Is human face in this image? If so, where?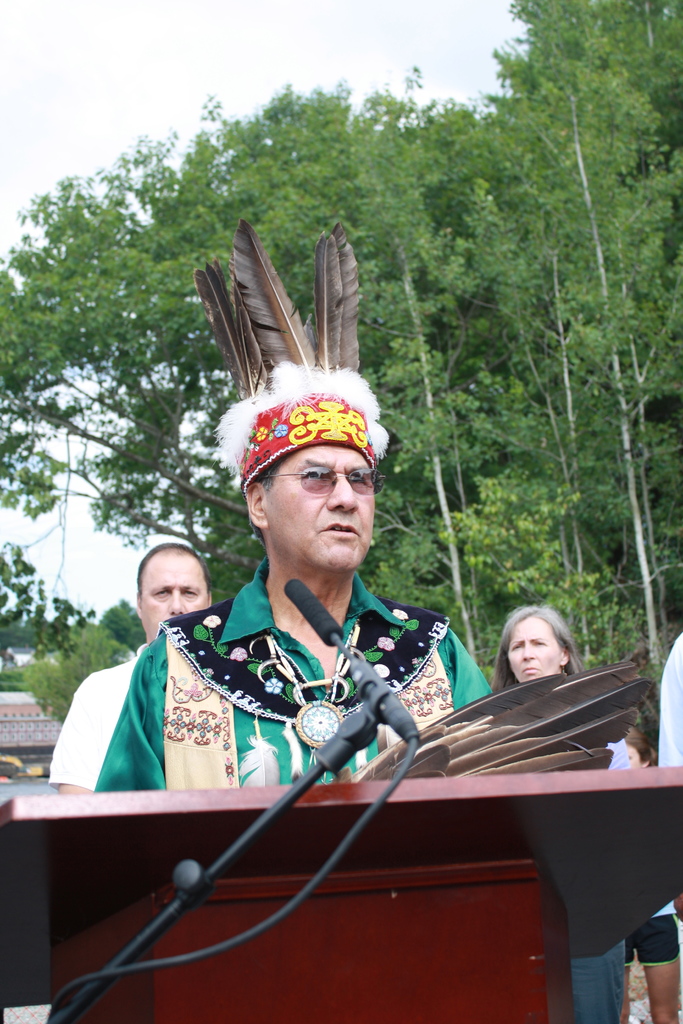
Yes, at x1=144 y1=550 x2=207 y2=640.
